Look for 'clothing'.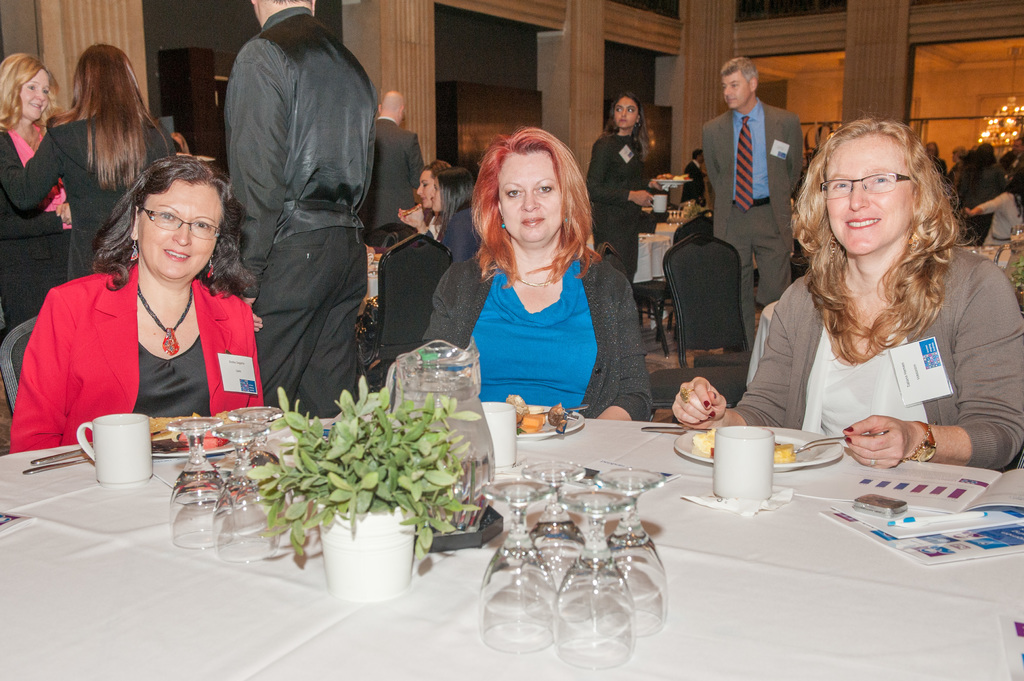
Found: box(957, 166, 1000, 223).
